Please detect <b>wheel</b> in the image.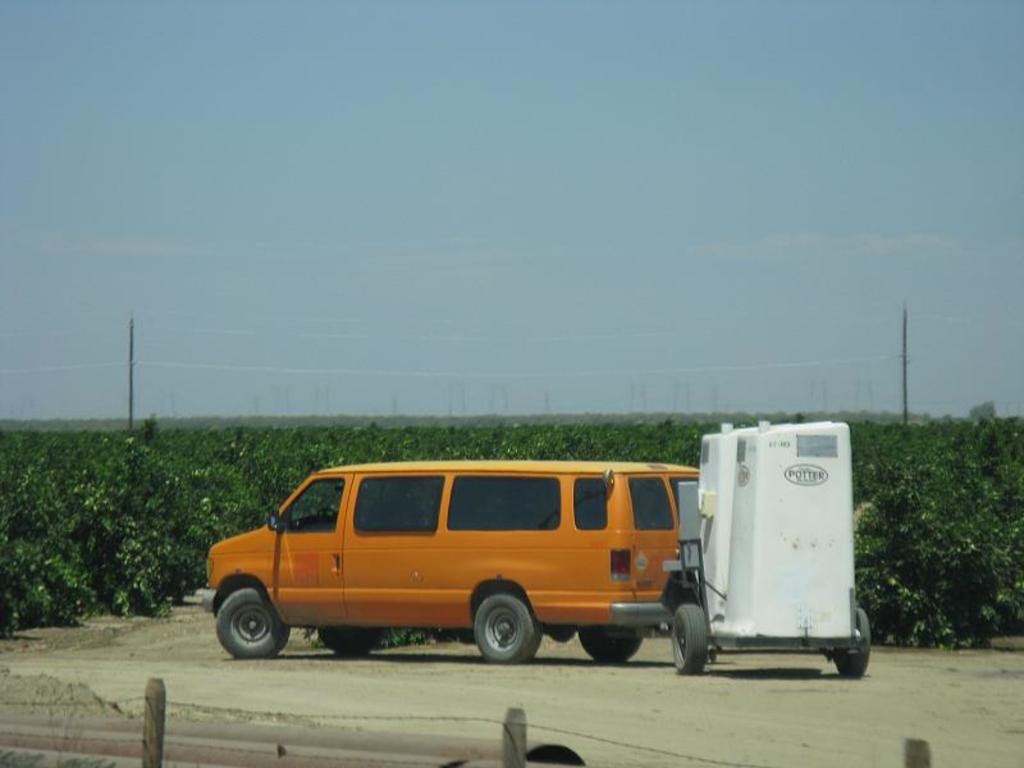
detection(468, 591, 539, 671).
